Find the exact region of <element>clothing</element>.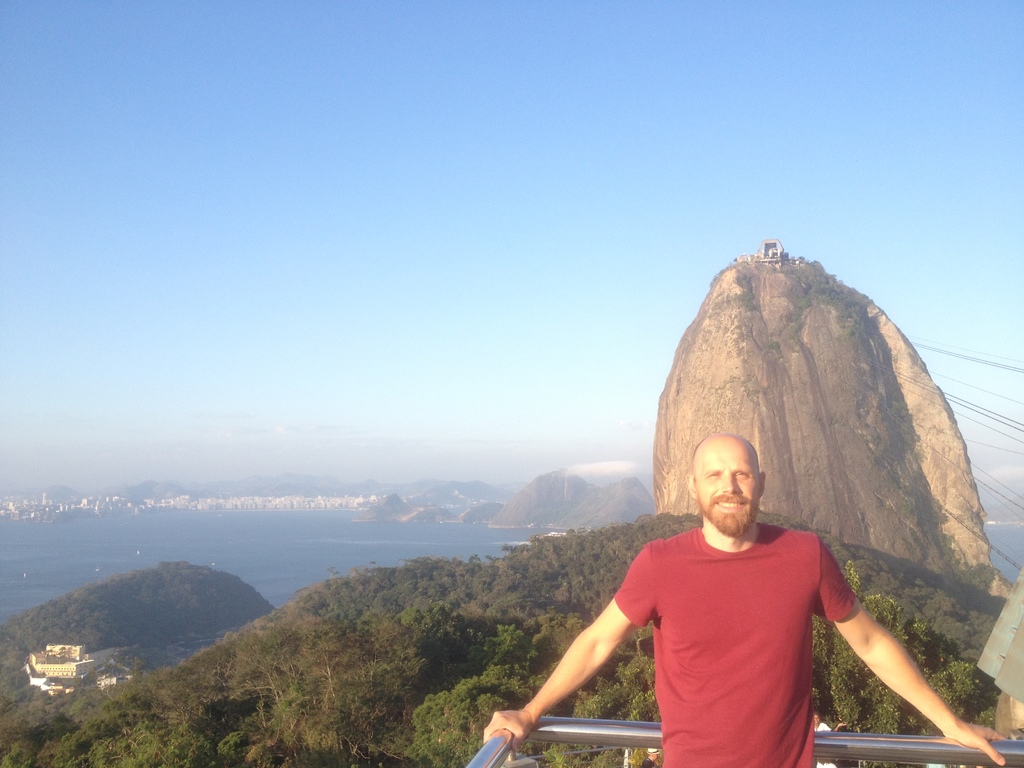
Exact region: box(611, 525, 856, 767).
